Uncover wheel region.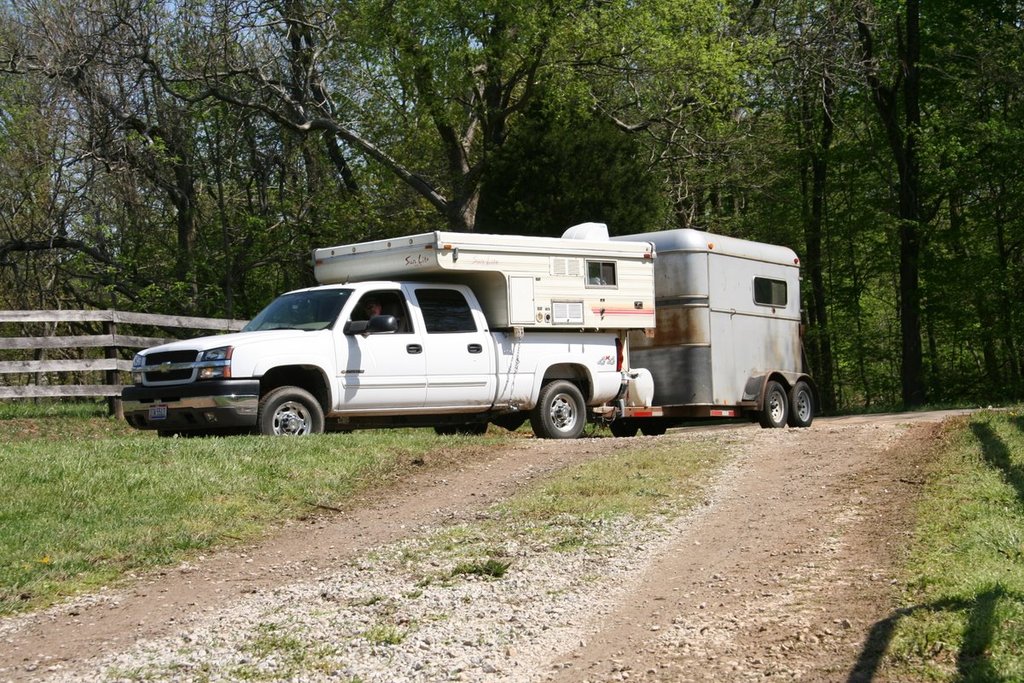
Uncovered: 792:383:813:425.
